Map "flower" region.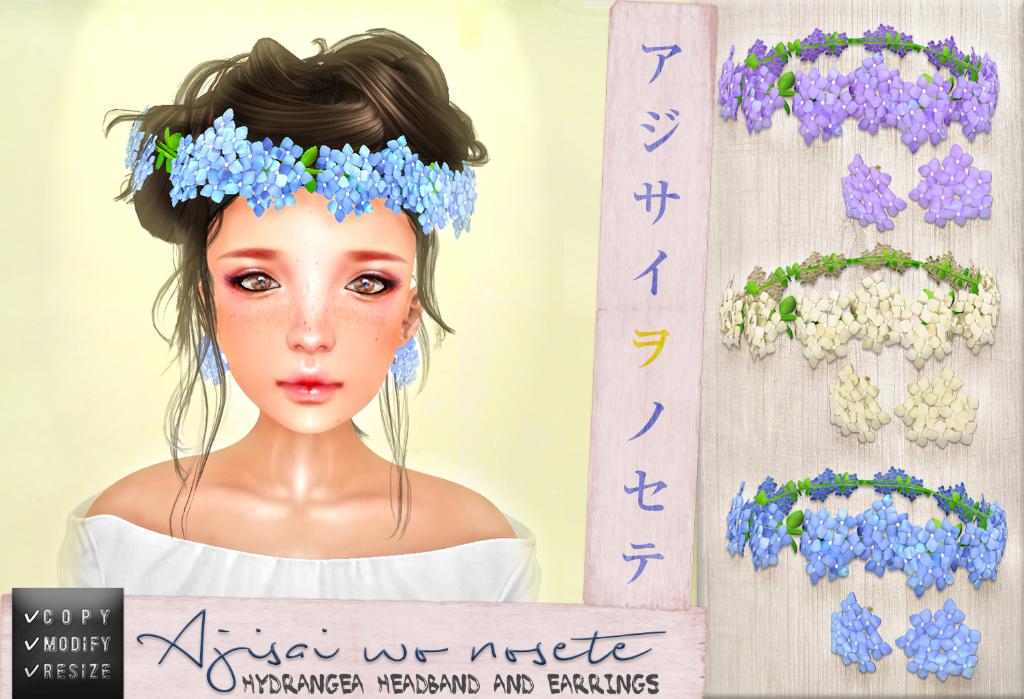
Mapped to 824/362/885/448.
